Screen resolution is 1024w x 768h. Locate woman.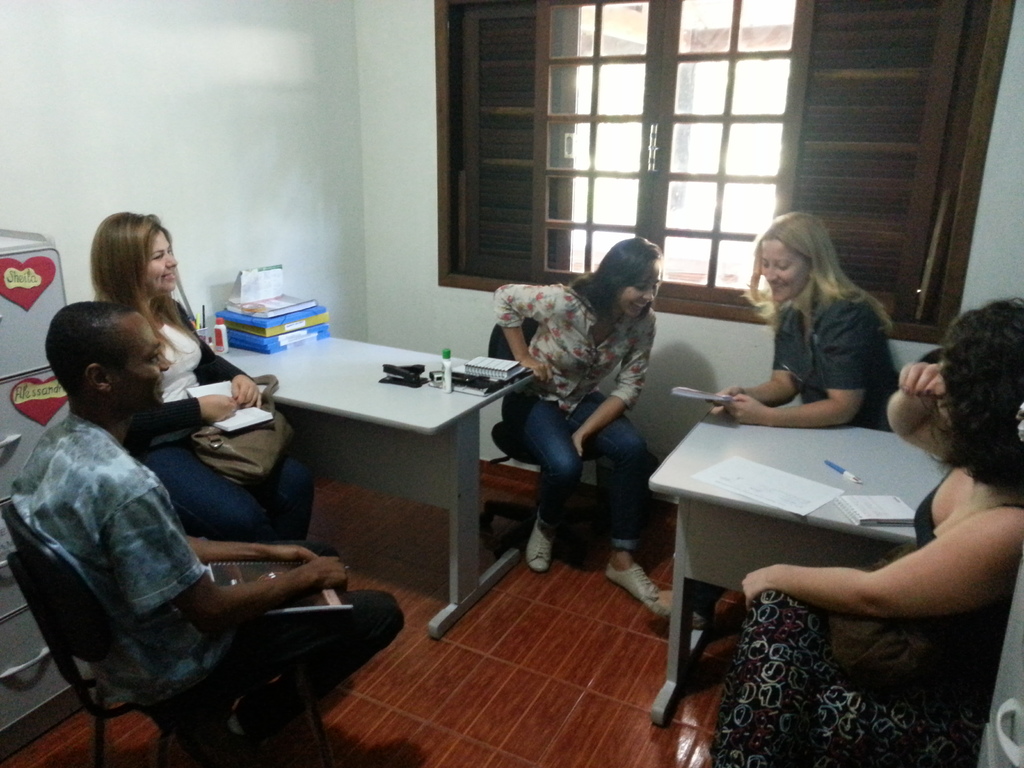
[644,207,948,646].
